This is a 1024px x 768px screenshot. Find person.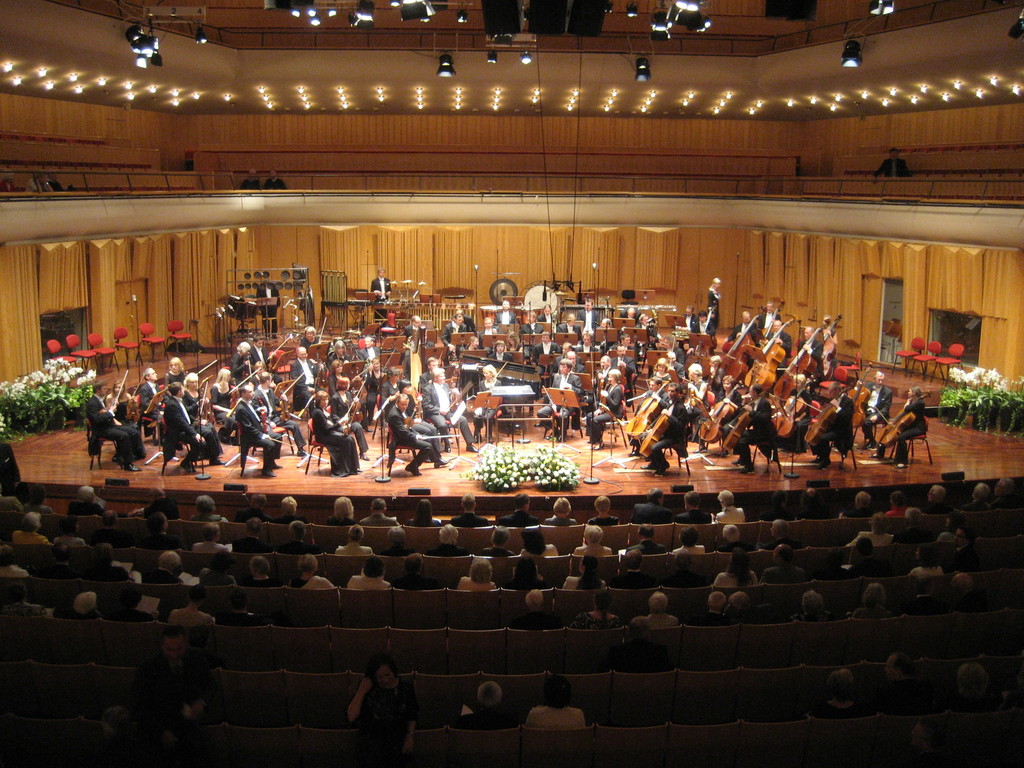
Bounding box: Rect(368, 264, 390, 324).
